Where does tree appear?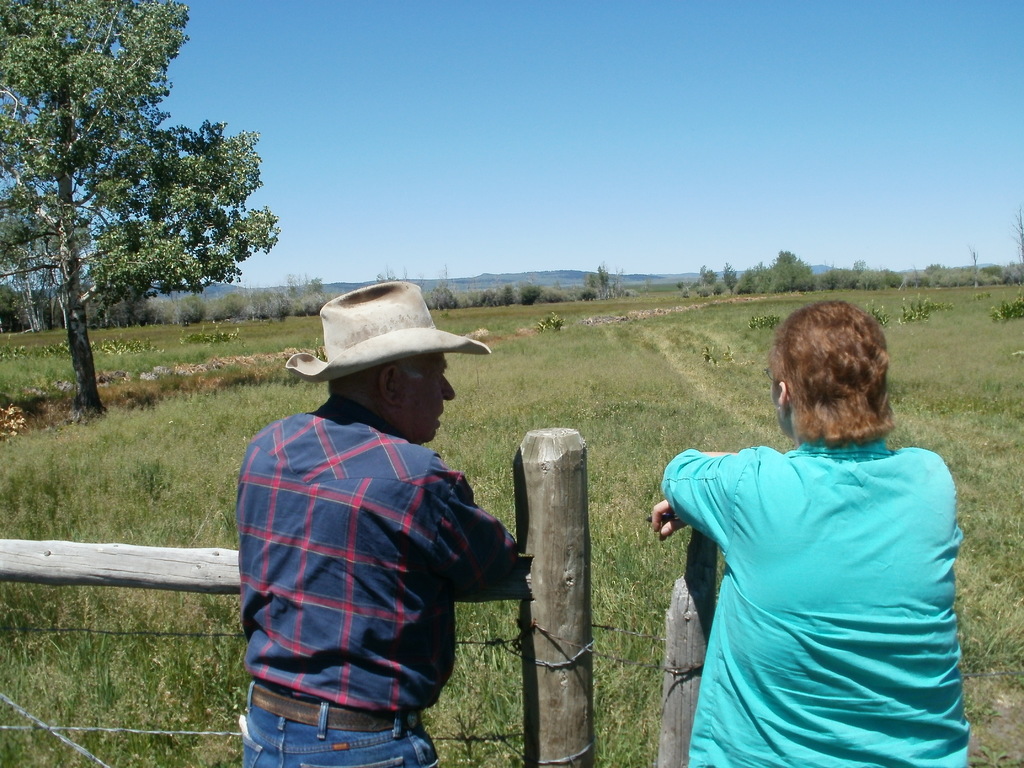
Appears at 10 17 275 406.
